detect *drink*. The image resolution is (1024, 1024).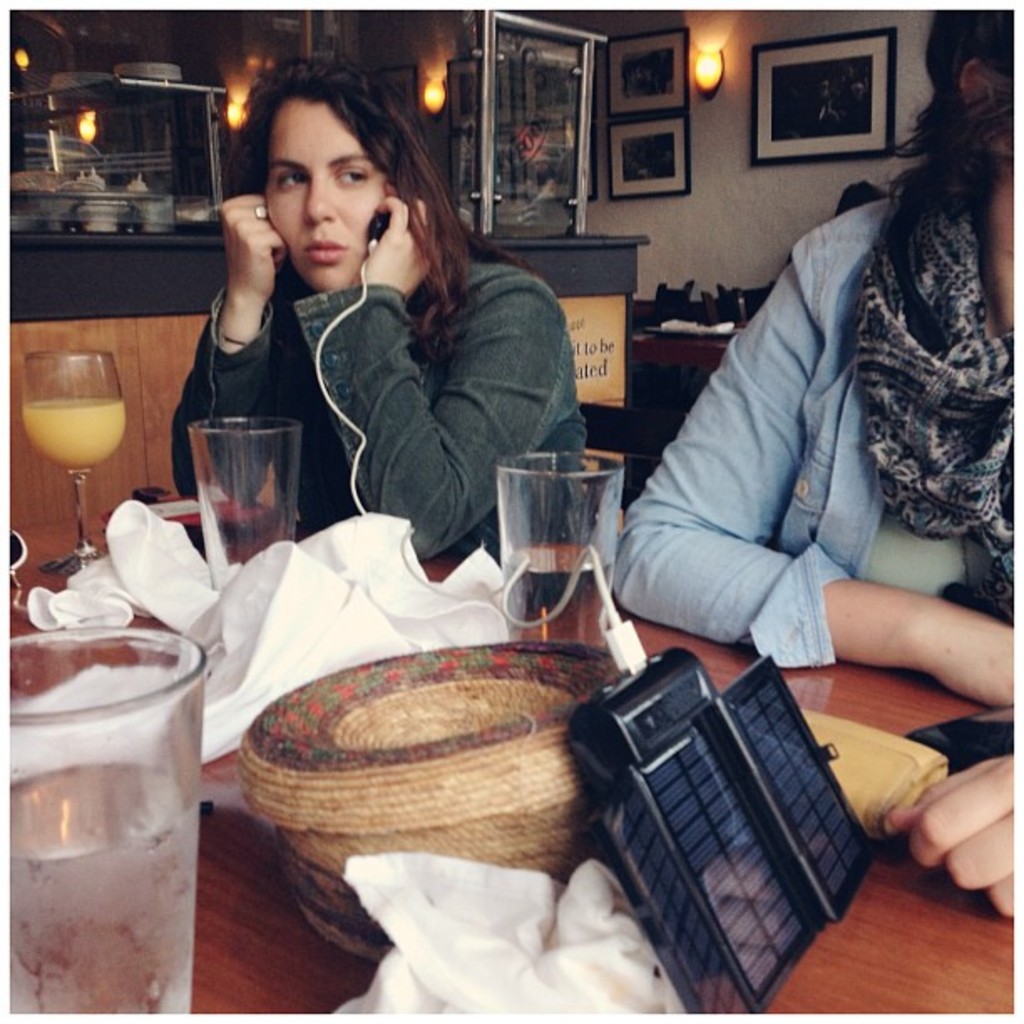
BBox(27, 400, 124, 472).
